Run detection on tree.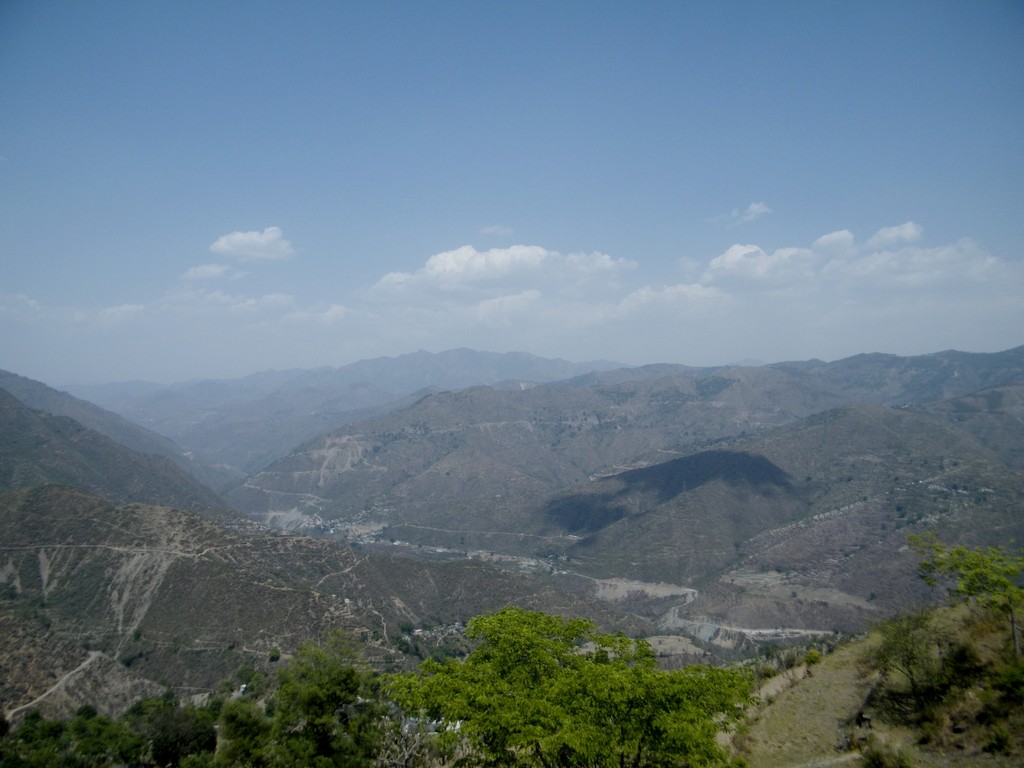
Result: crop(799, 647, 819, 674).
